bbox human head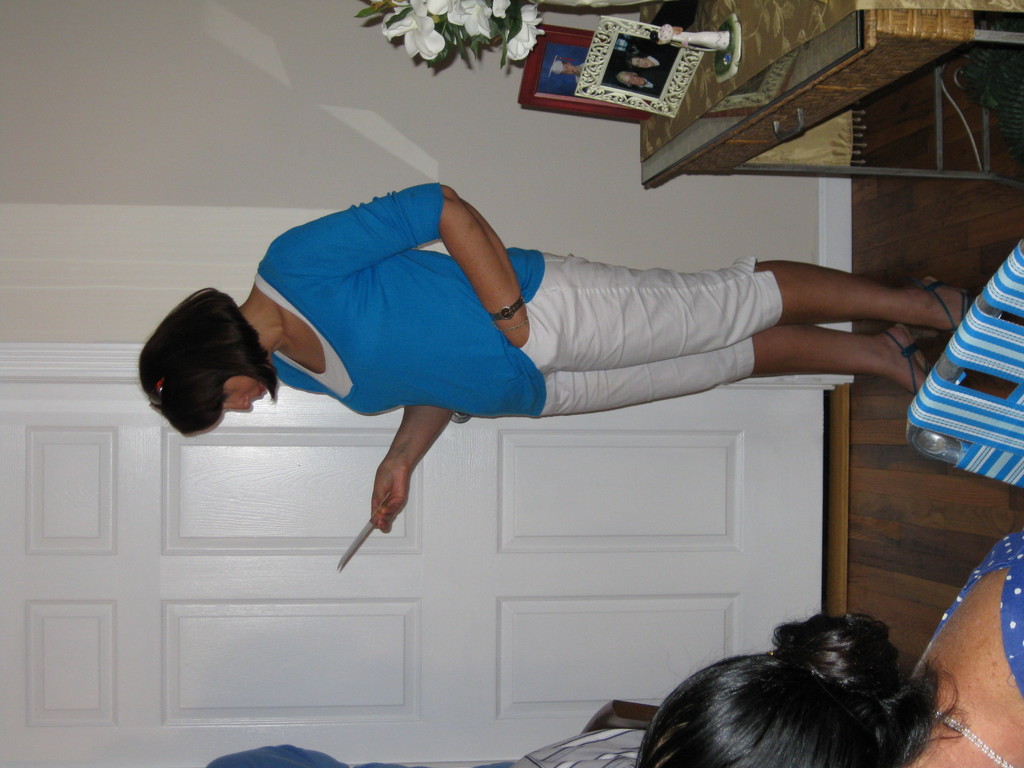
x1=634, y1=616, x2=898, y2=767
